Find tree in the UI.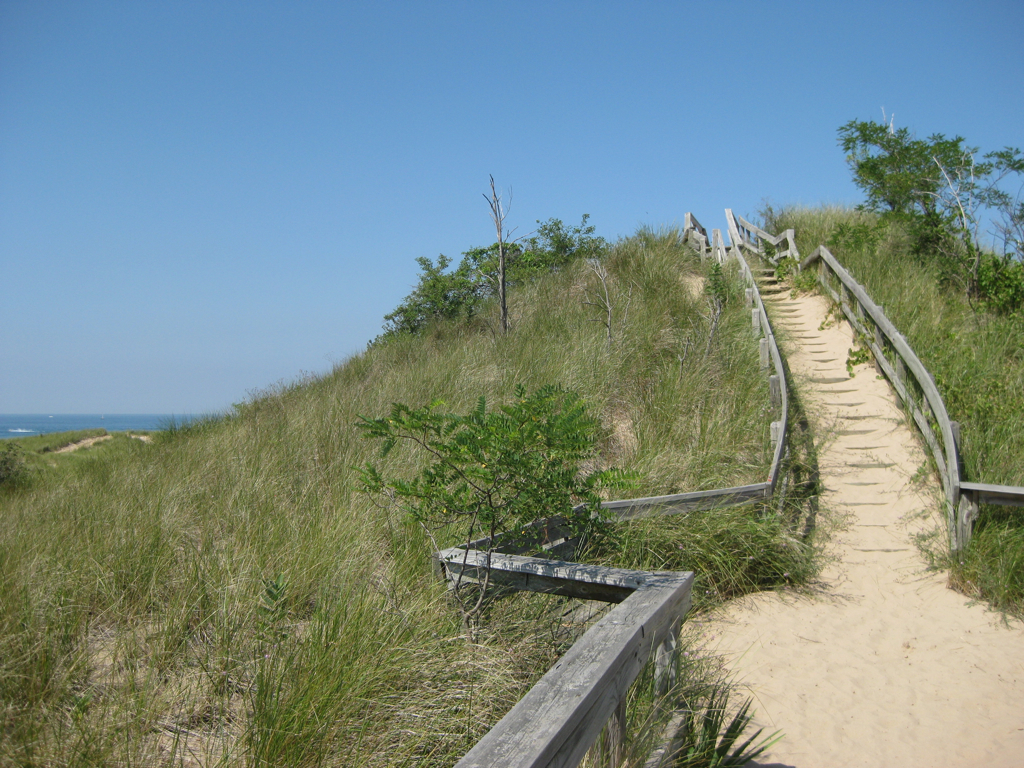
UI element at Rect(948, 136, 1023, 327).
